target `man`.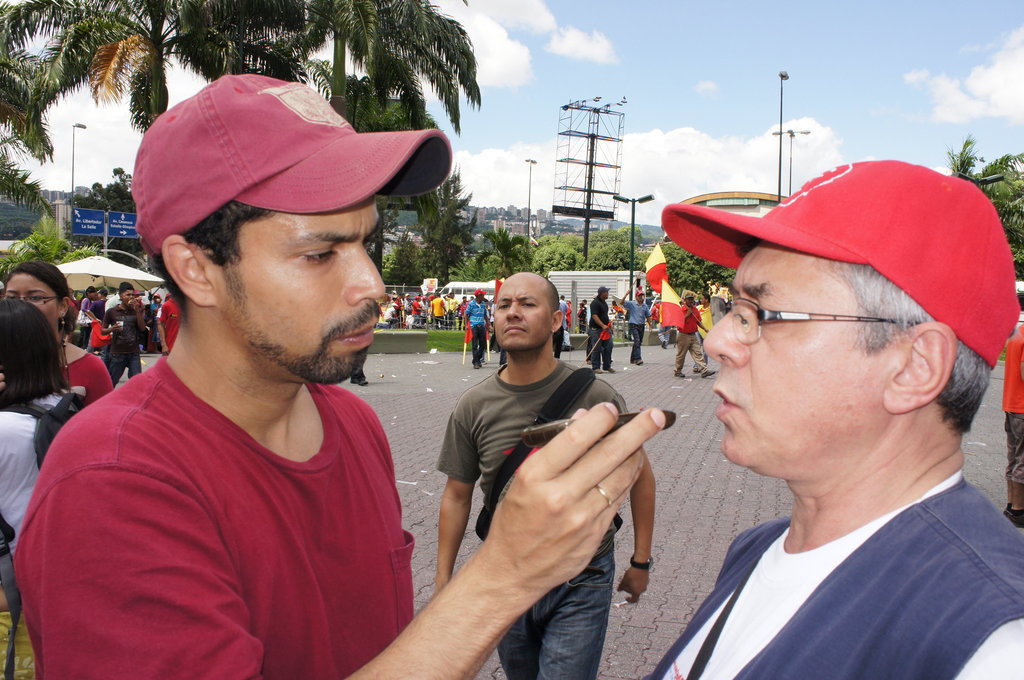
Target region: 99 282 152 390.
